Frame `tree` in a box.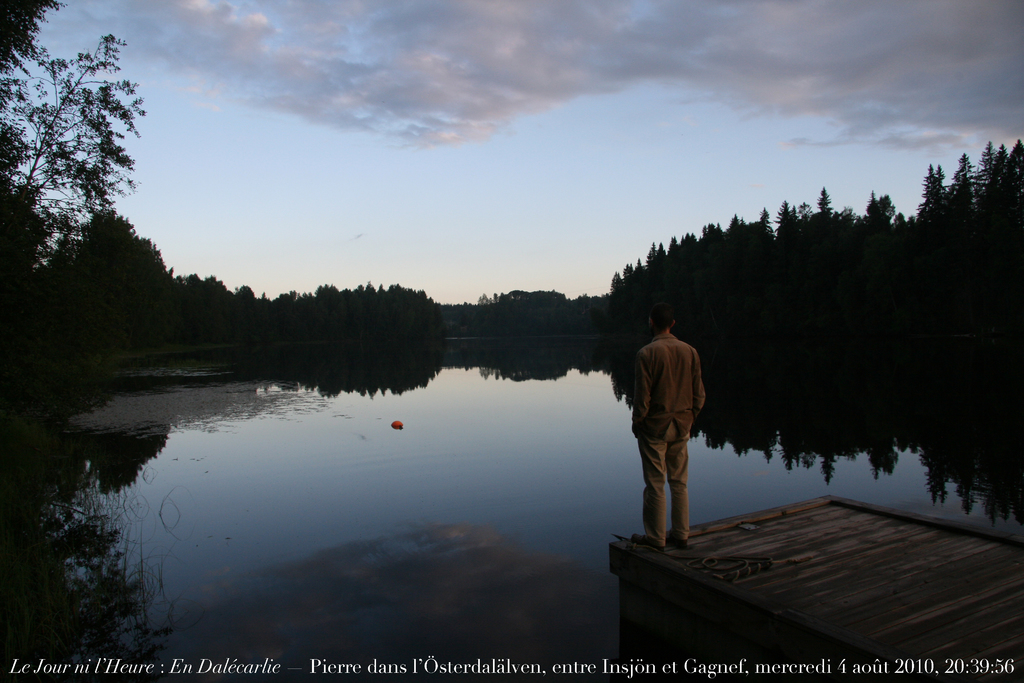
[left=19, top=10, right=162, bottom=376].
